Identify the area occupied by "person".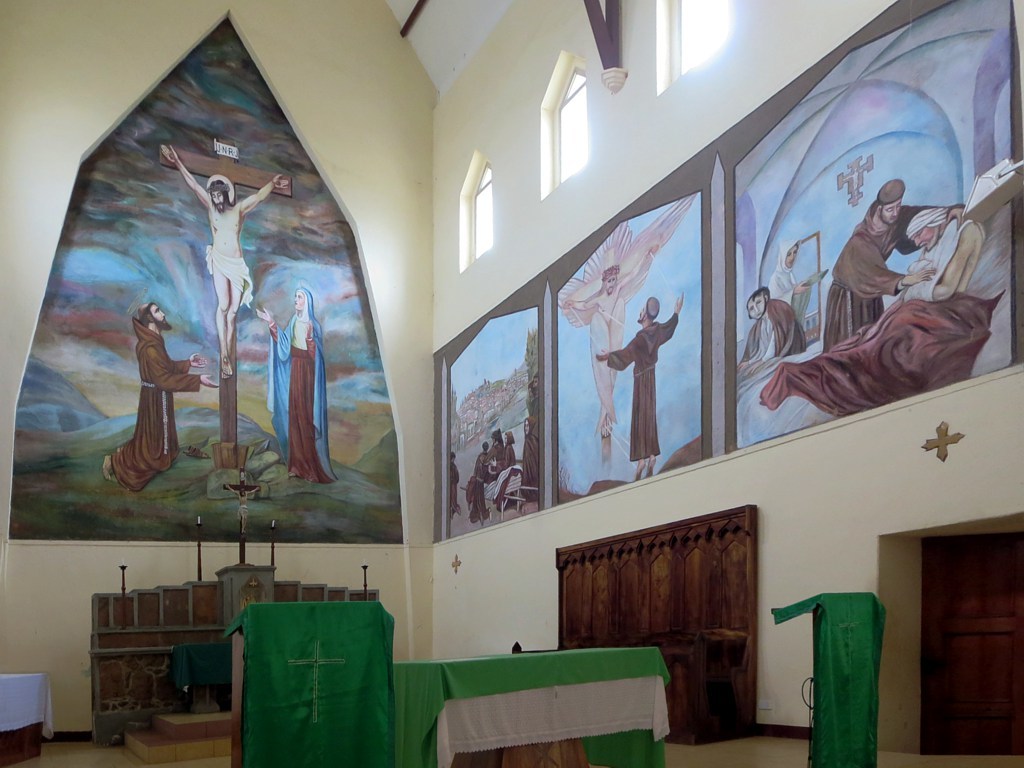
Area: BBox(556, 243, 661, 440).
